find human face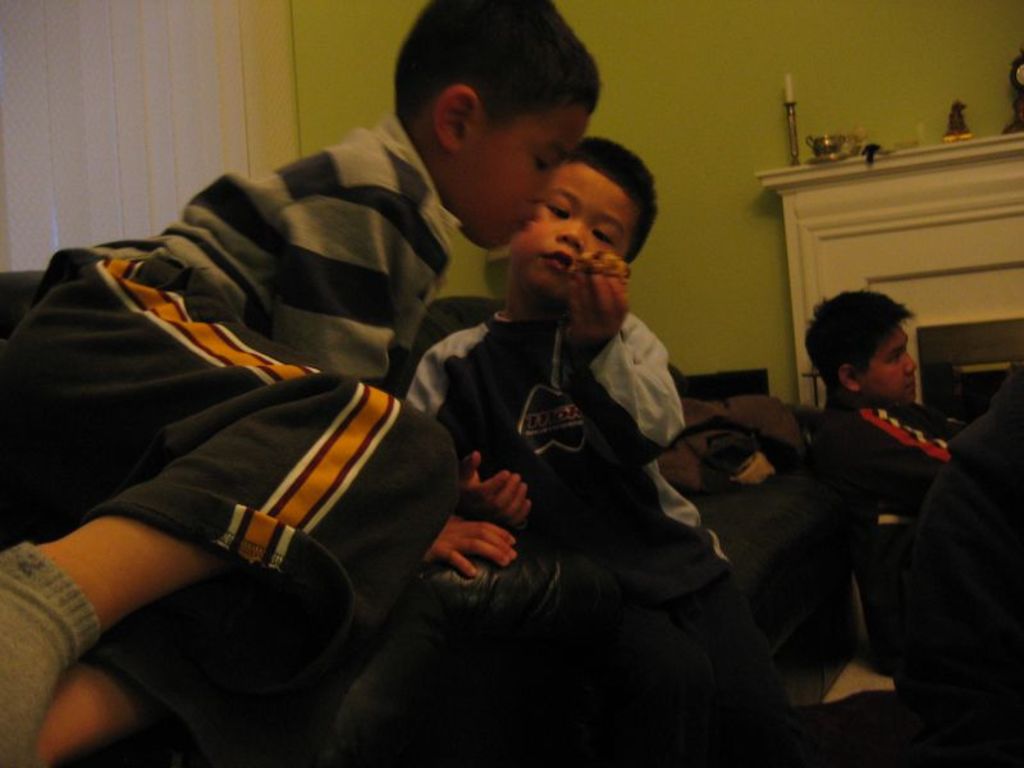
<box>452,110,589,247</box>
